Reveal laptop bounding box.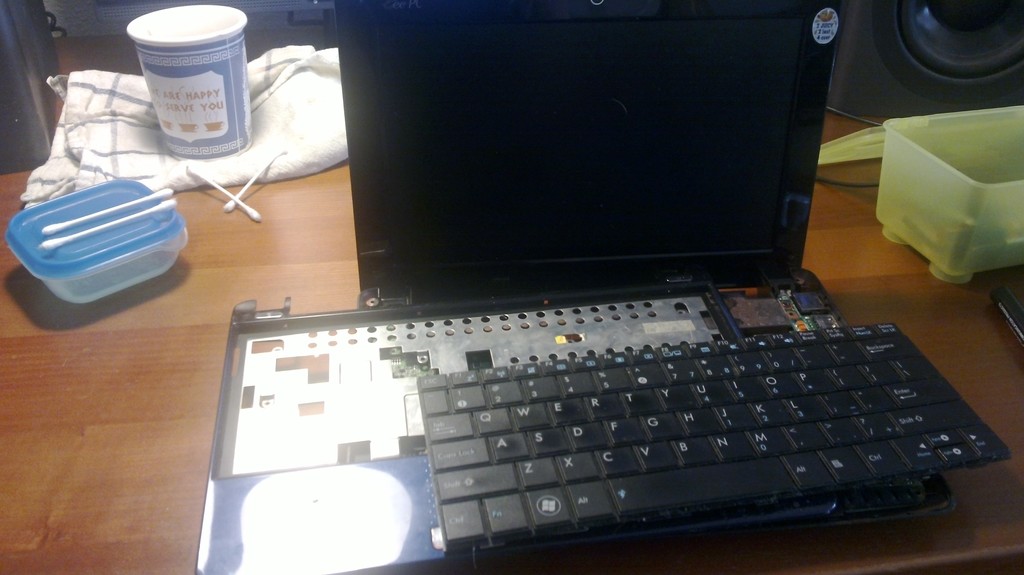
Revealed: 196,0,1014,574.
